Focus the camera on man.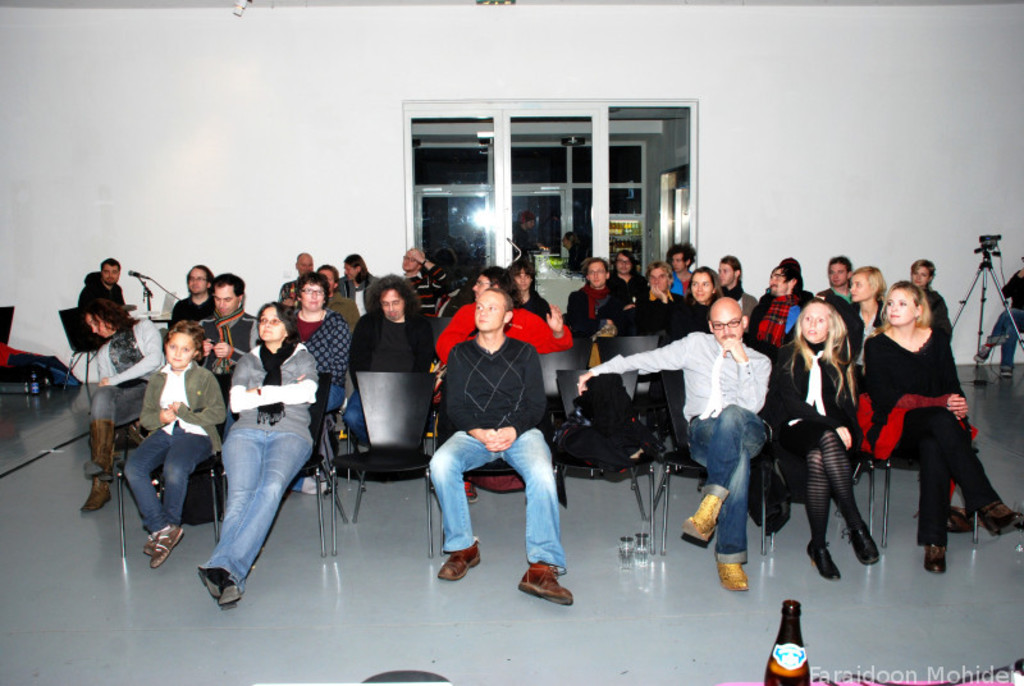
Focus region: 612/247/645/287.
